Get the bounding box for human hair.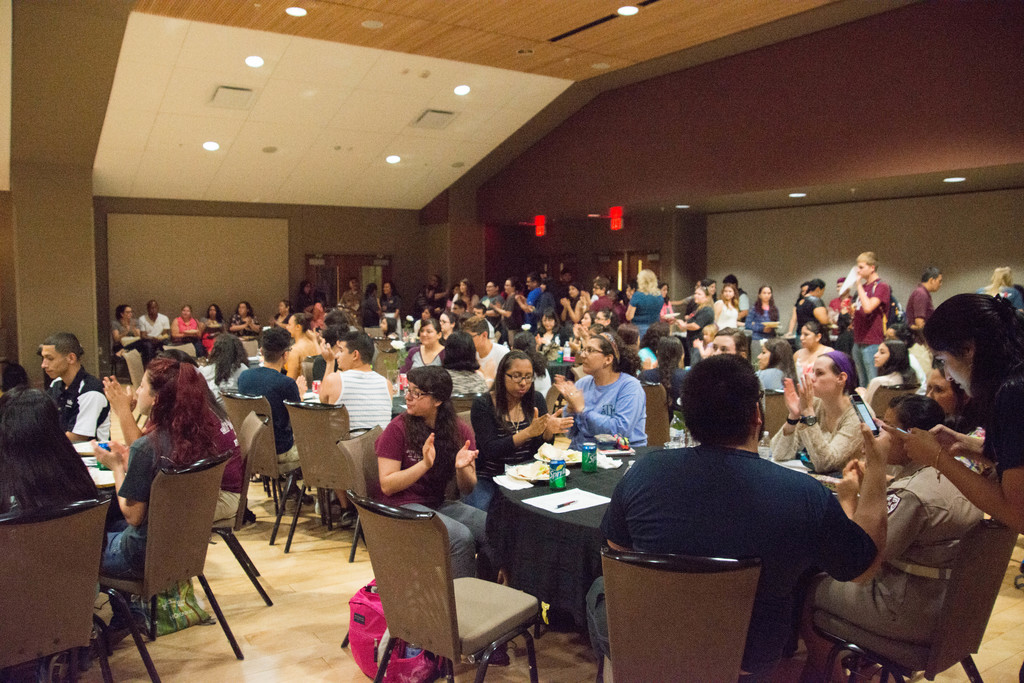
(486,277,499,289).
